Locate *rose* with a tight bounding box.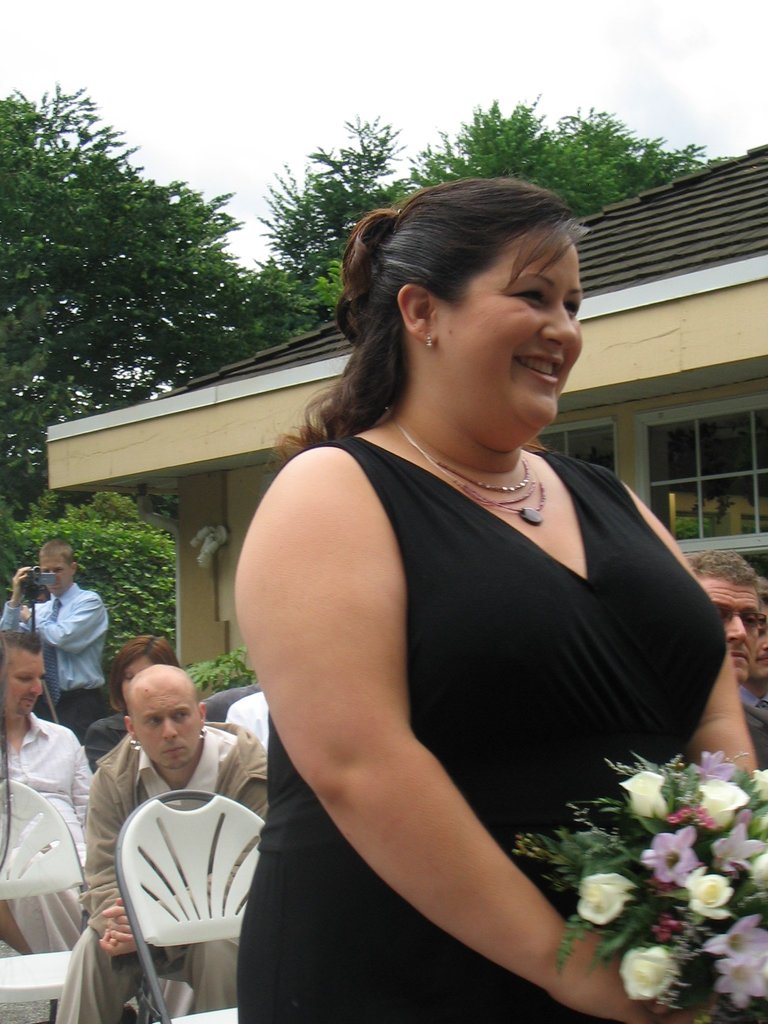
bbox(614, 945, 681, 1000).
